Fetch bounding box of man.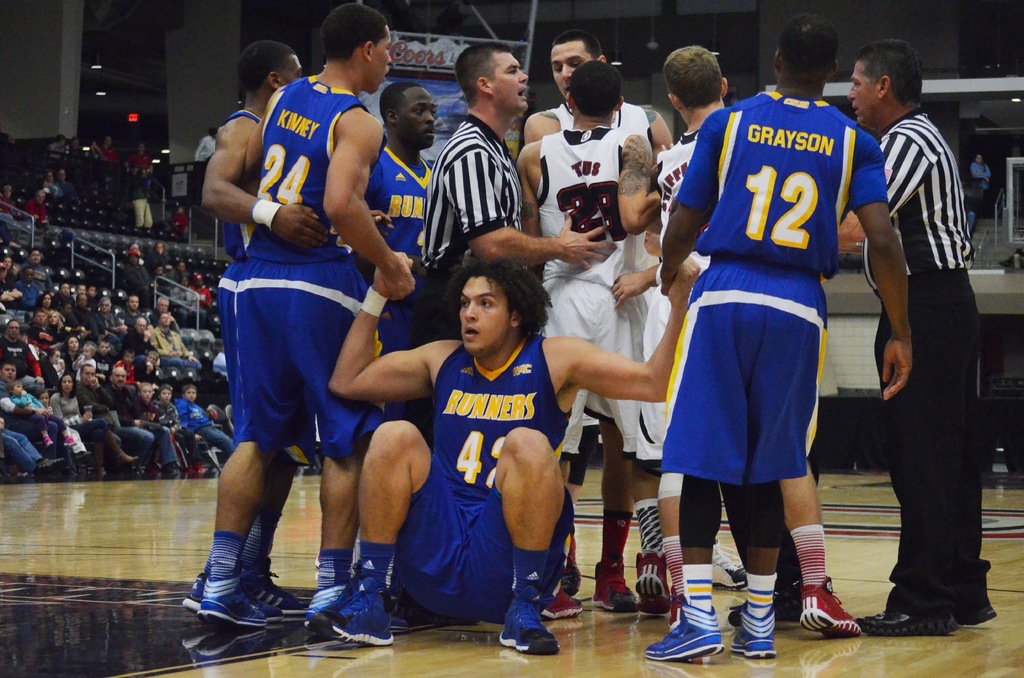
Bbox: locate(406, 31, 618, 629).
